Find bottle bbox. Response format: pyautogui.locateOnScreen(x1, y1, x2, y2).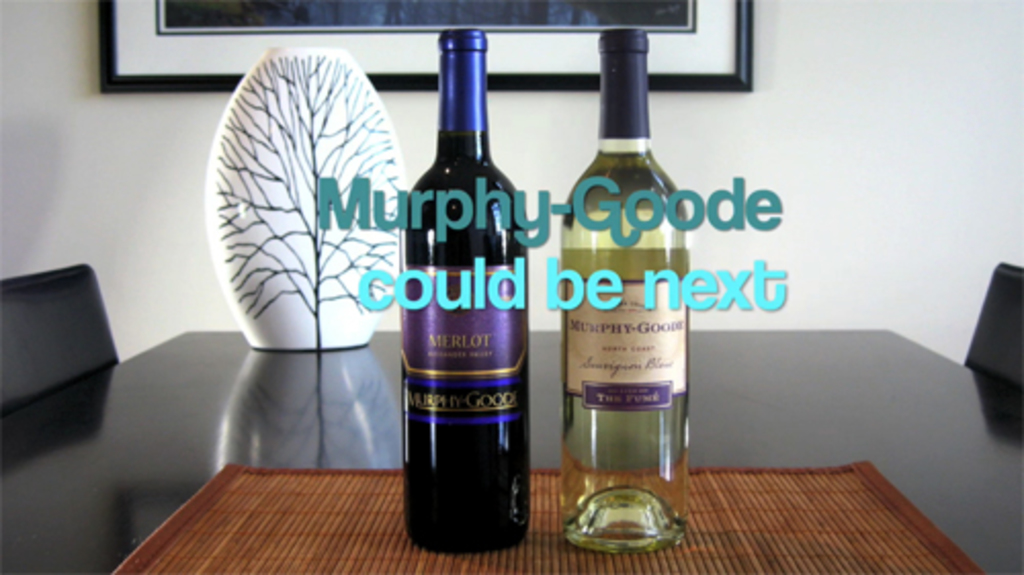
pyautogui.locateOnScreen(393, 31, 530, 557).
